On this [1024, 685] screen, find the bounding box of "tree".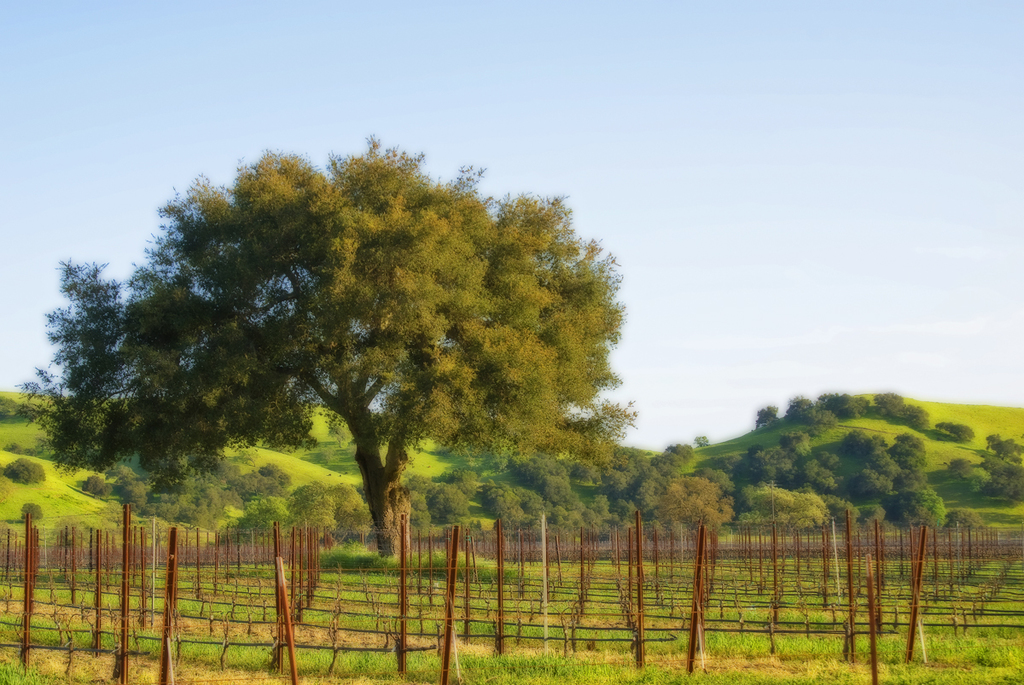
Bounding box: <bbox>542, 473, 583, 510</bbox>.
